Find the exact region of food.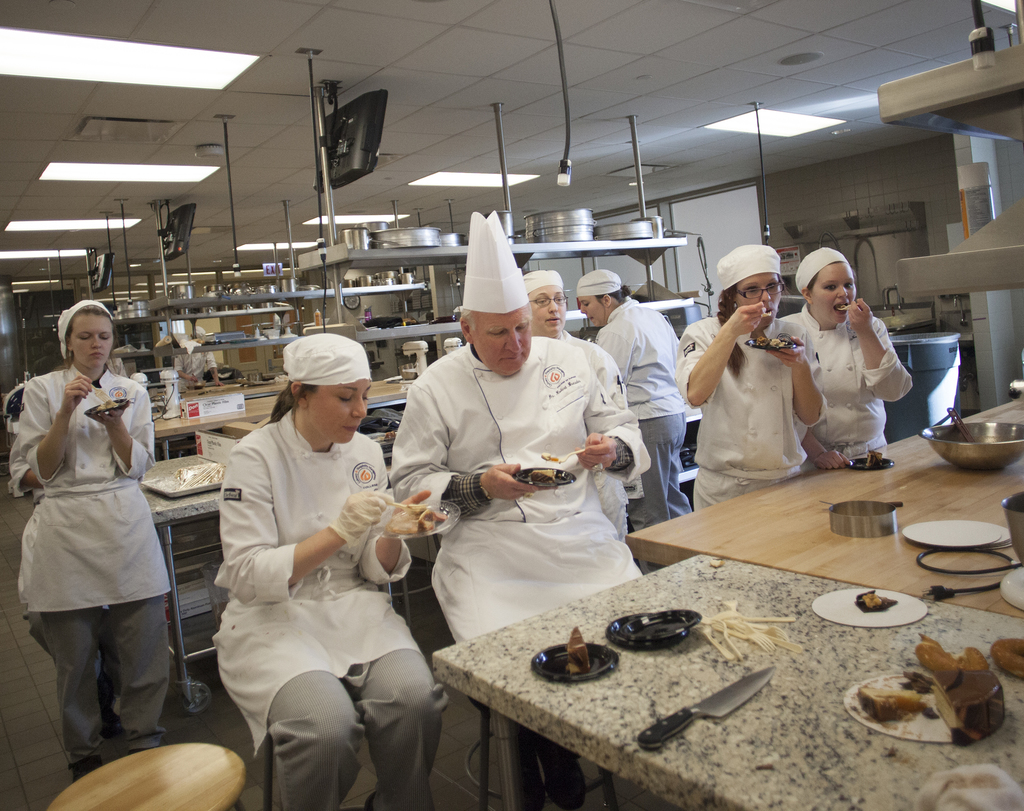
Exact region: {"x1": 989, "y1": 637, "x2": 1023, "y2": 679}.
